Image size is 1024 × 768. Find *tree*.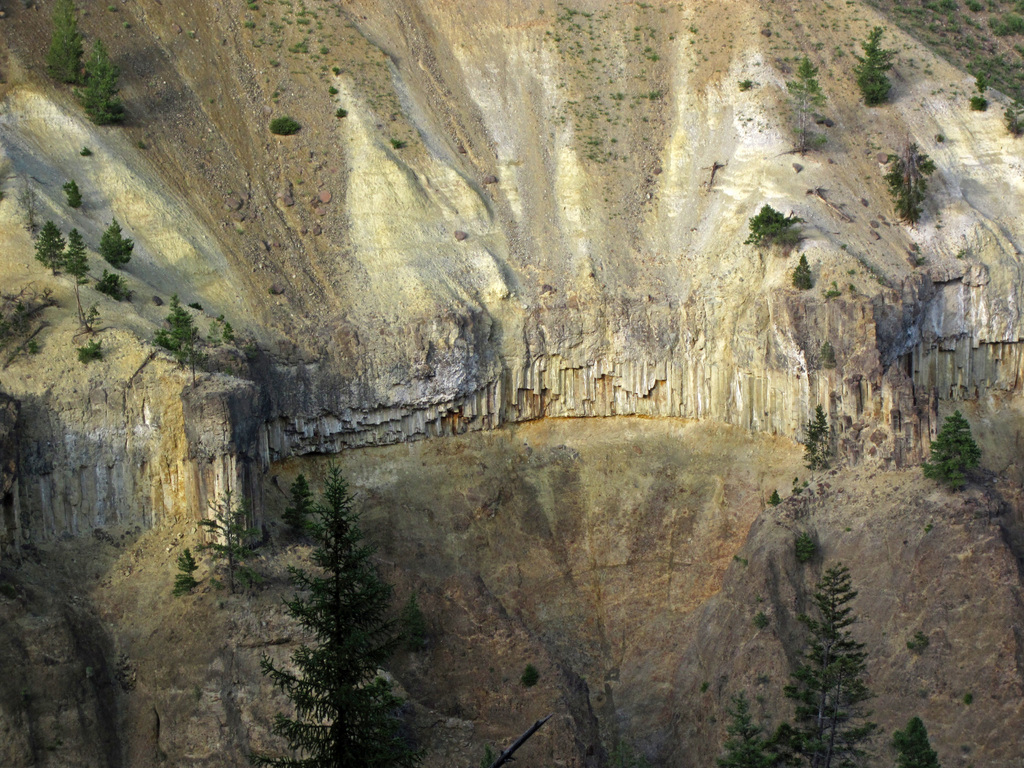
(x1=100, y1=214, x2=136, y2=270).
